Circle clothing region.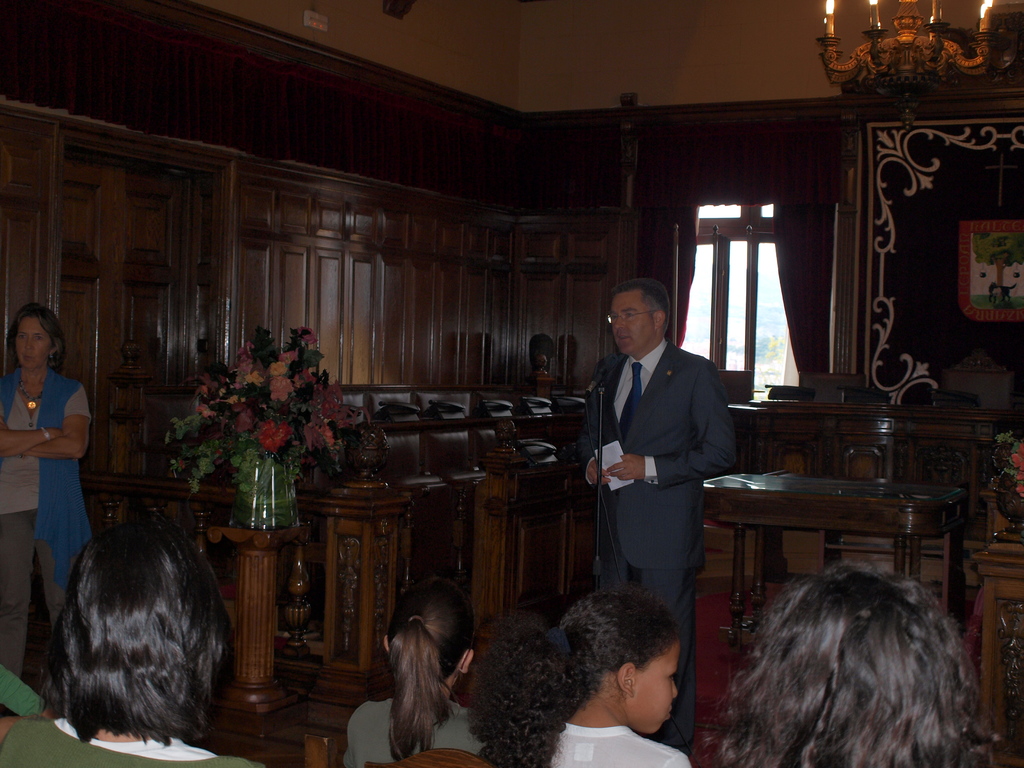
Region: x1=0, y1=664, x2=49, y2=717.
